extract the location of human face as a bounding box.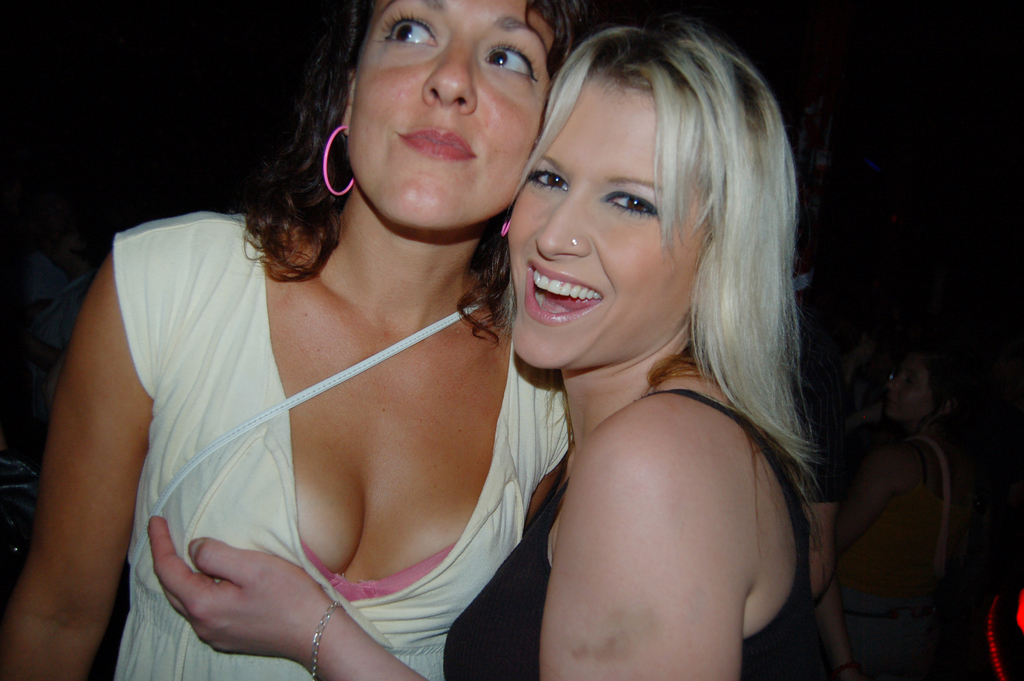
{"x1": 502, "y1": 70, "x2": 707, "y2": 370}.
